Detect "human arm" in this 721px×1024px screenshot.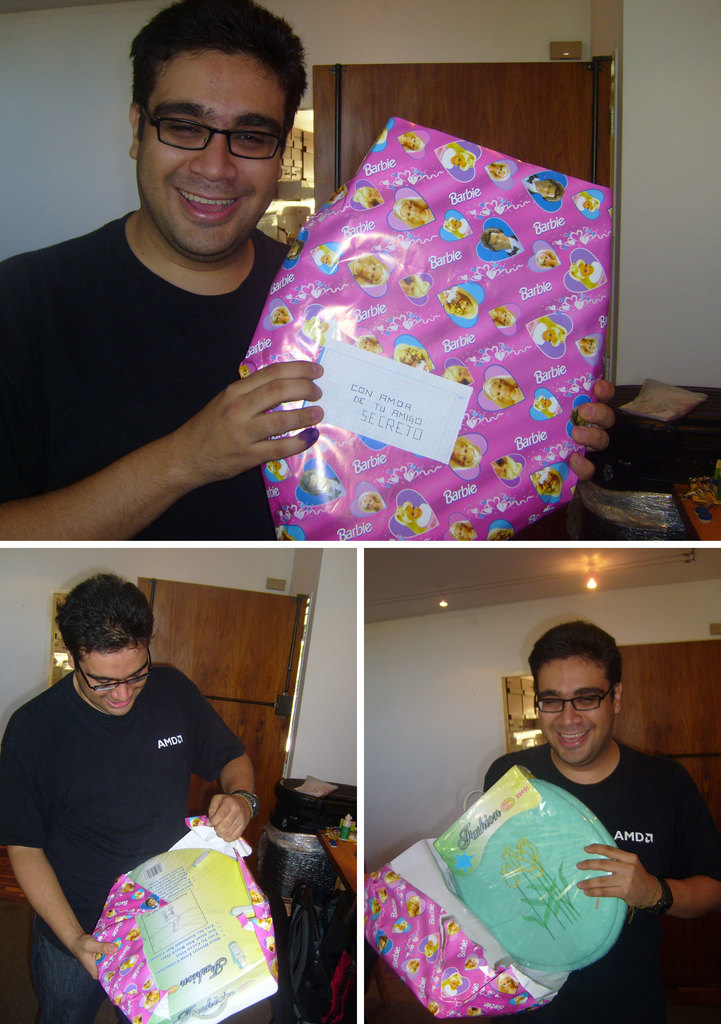
Detection: [560, 830, 720, 925].
